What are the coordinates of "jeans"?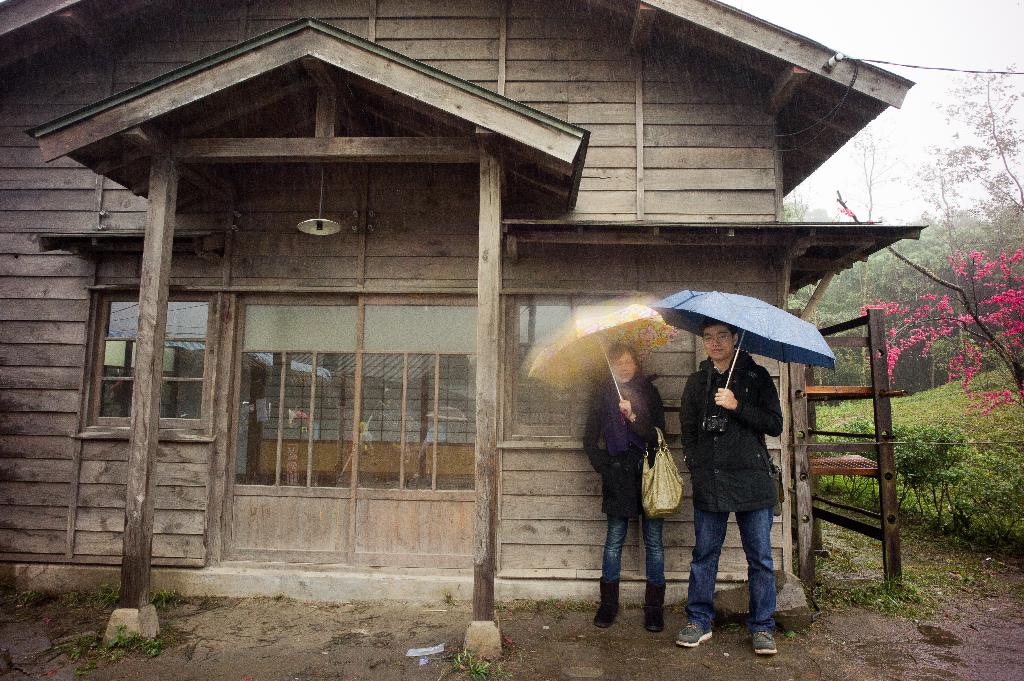
crop(594, 501, 669, 622).
